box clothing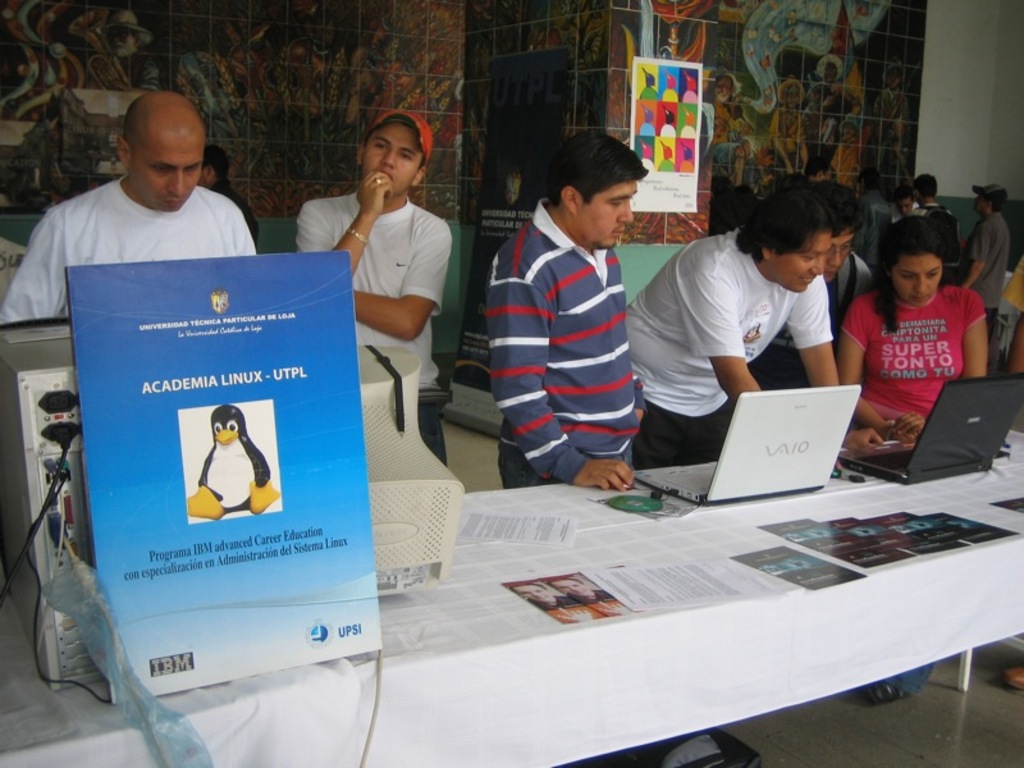
region(480, 182, 666, 492)
